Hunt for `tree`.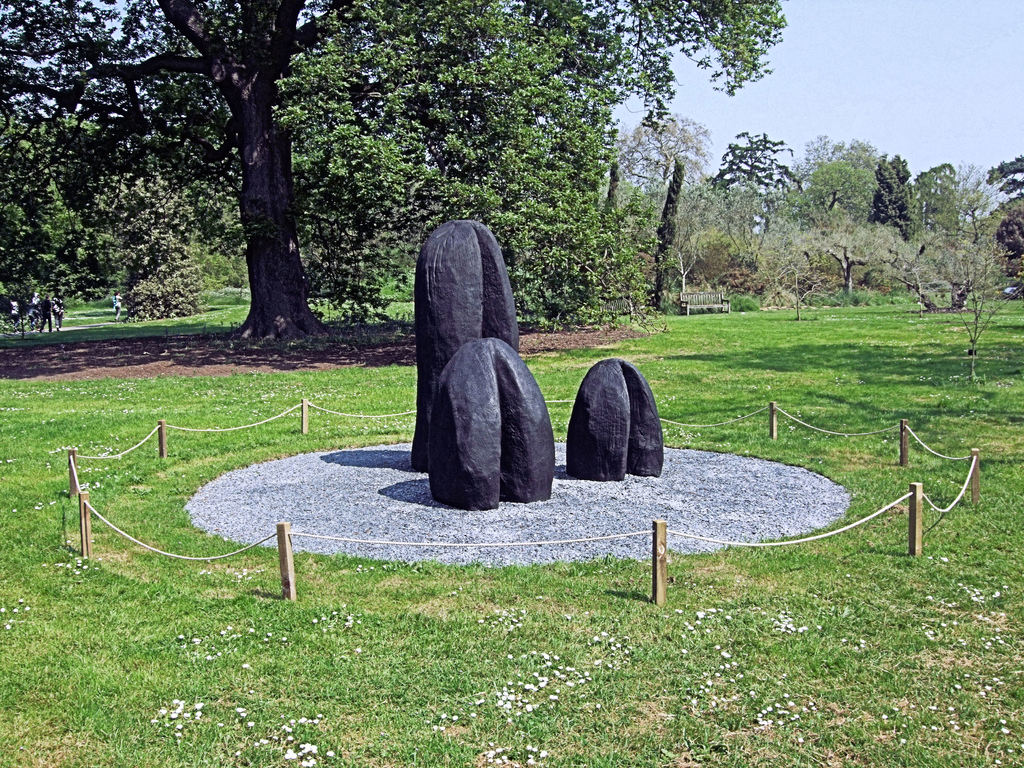
Hunted down at <box>0,0,791,352</box>.
